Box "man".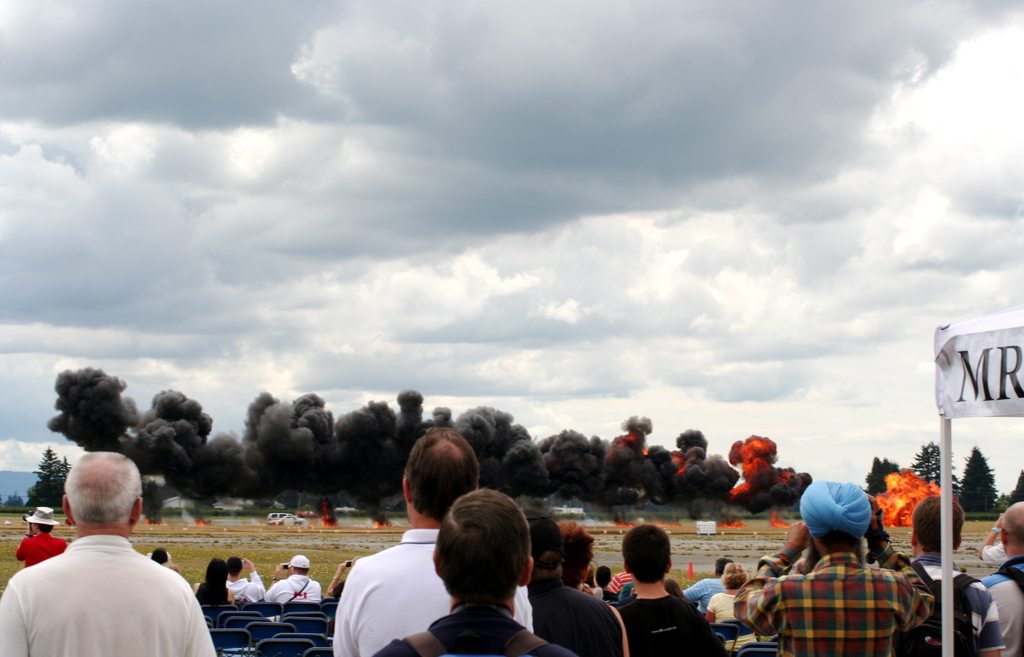
733, 475, 934, 656.
